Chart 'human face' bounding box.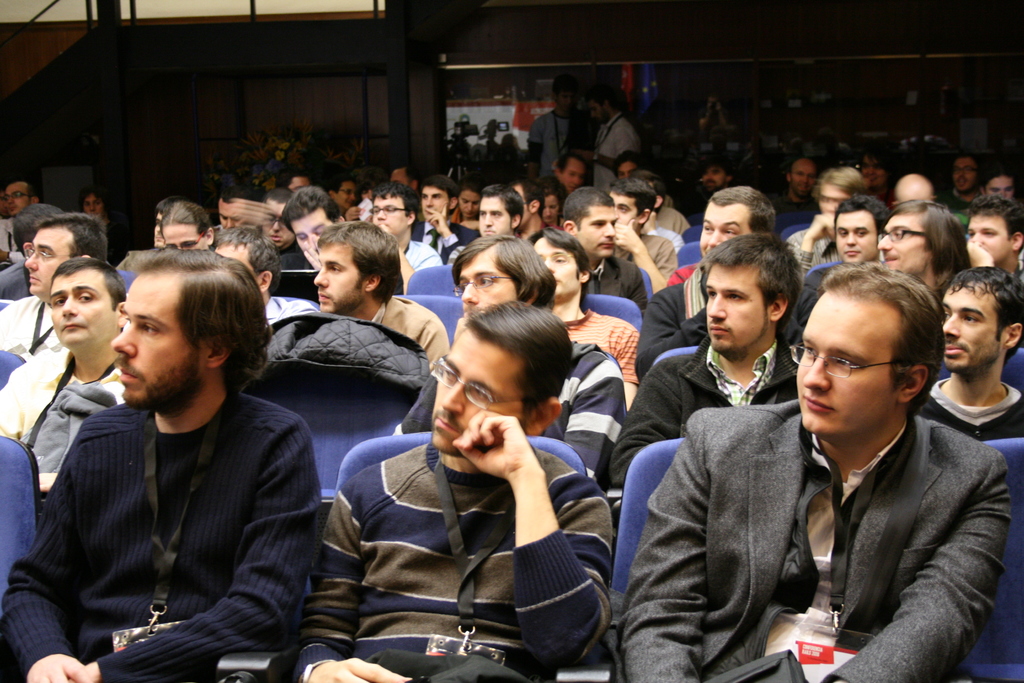
Charted: bbox(615, 159, 634, 181).
